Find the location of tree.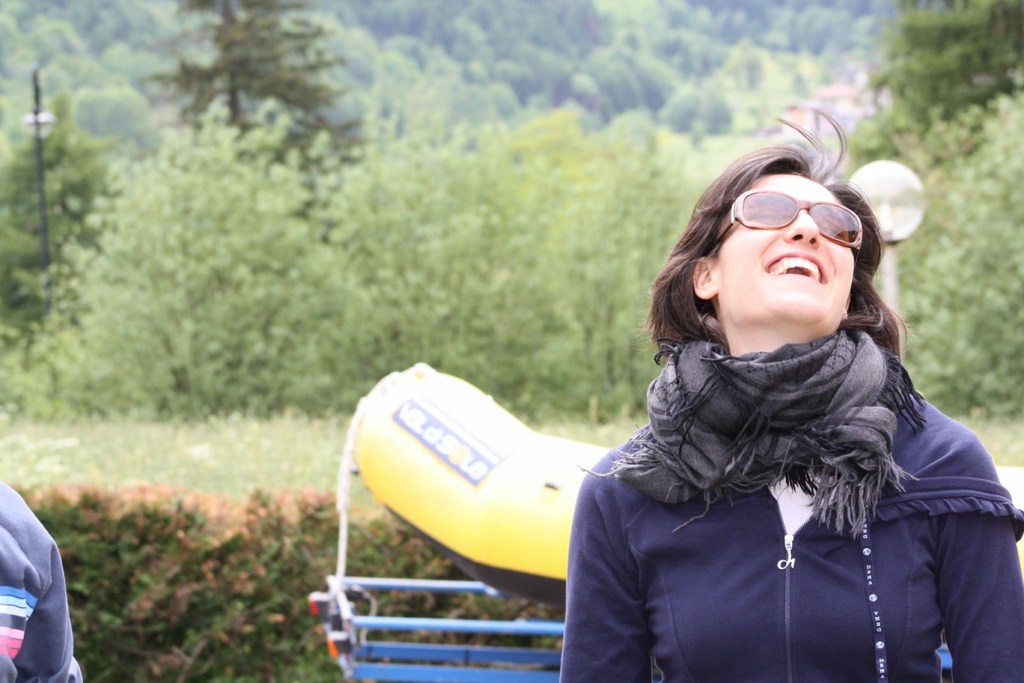
Location: {"left": 141, "top": 0, "right": 348, "bottom": 147}.
